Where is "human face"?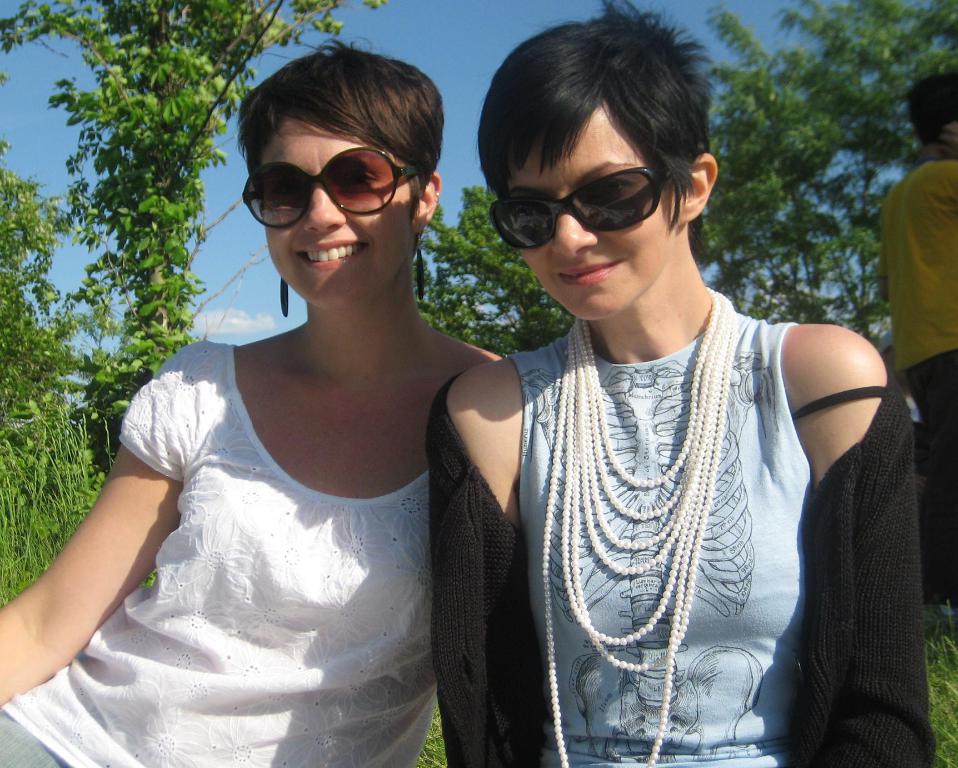
258,118,413,310.
